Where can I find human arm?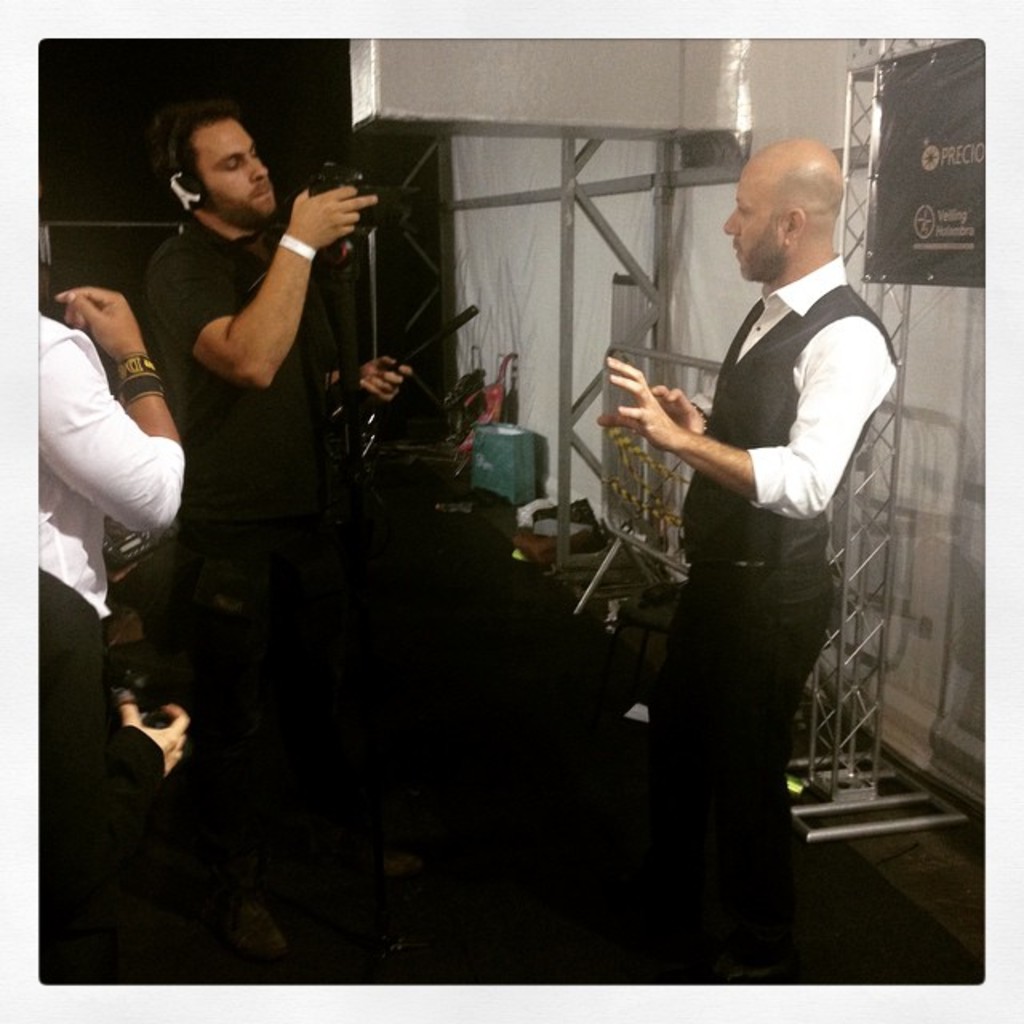
You can find it at select_region(592, 320, 864, 515).
